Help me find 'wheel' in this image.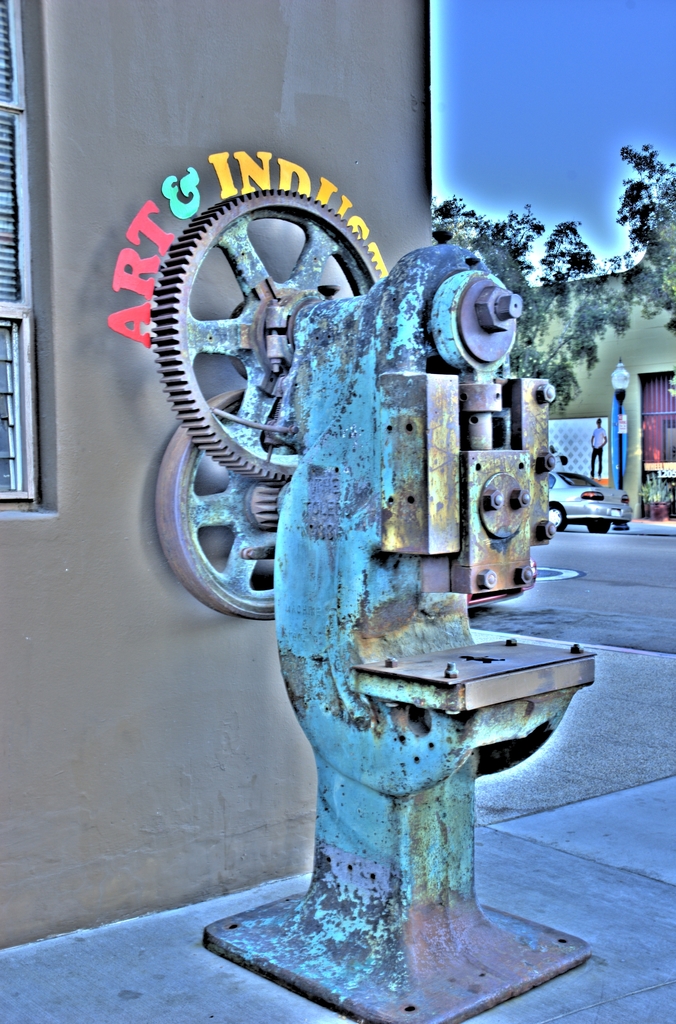
Found it: <bbox>548, 502, 566, 529</bbox>.
